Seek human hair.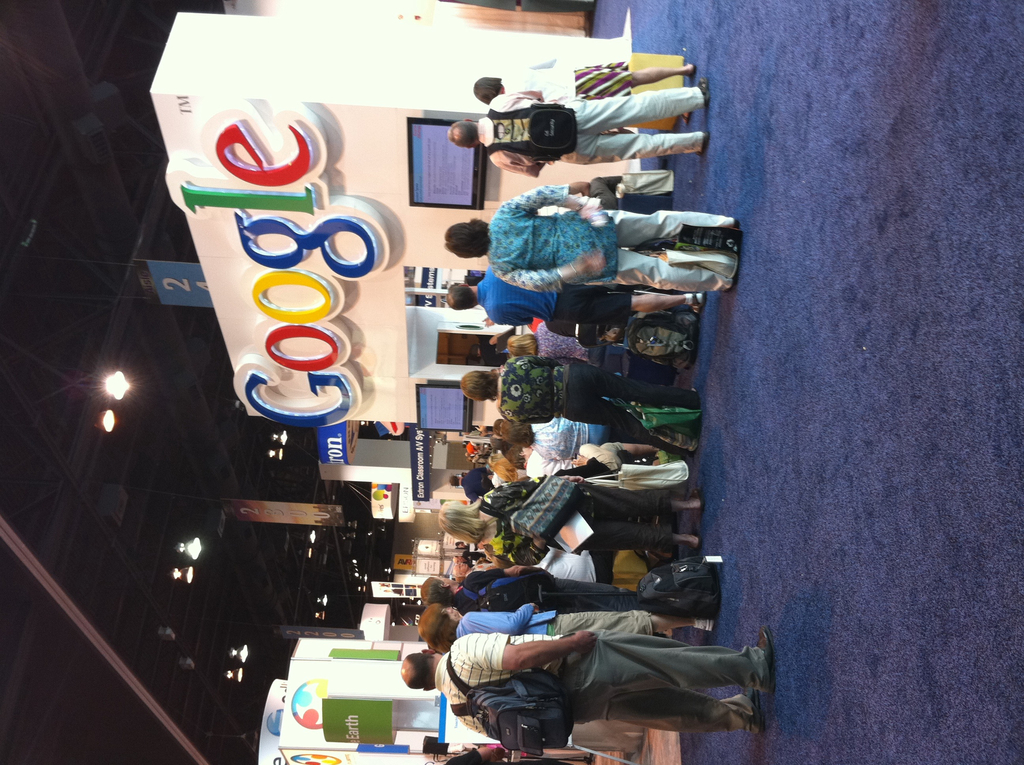
bbox=(448, 284, 477, 310).
